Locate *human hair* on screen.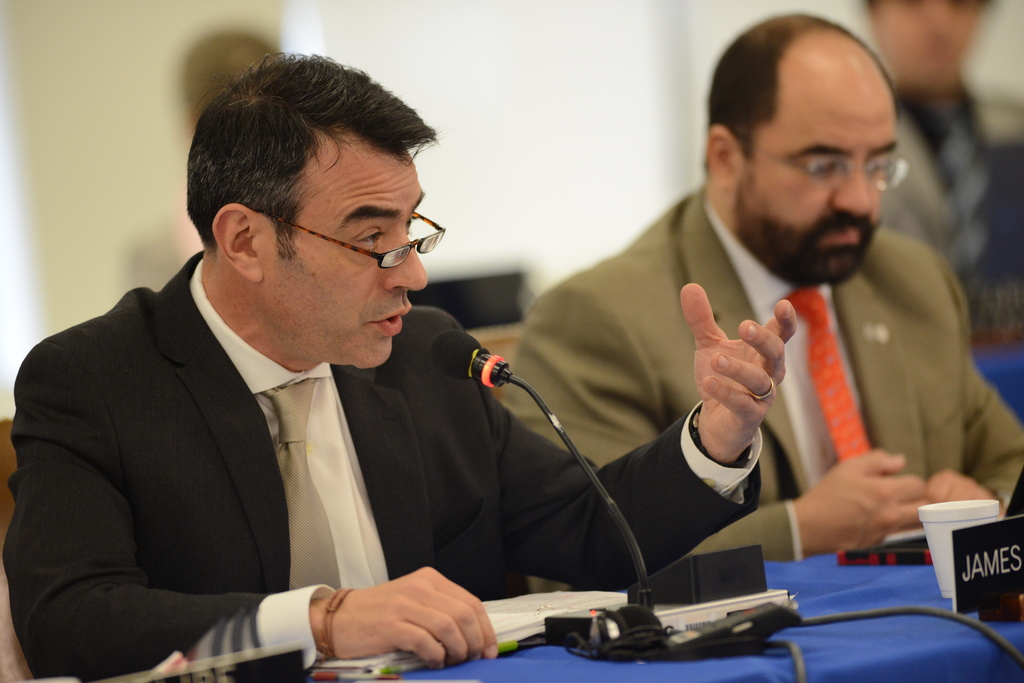
On screen at select_region(696, 4, 902, 165).
